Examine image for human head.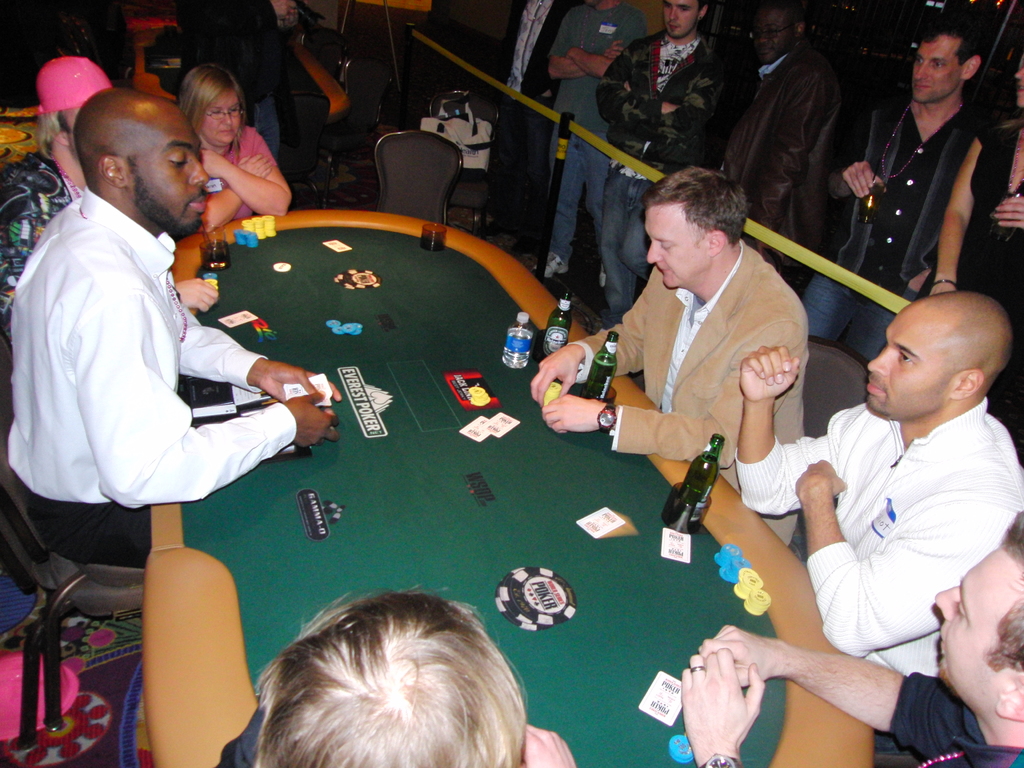
Examination result: (931,511,1023,720).
